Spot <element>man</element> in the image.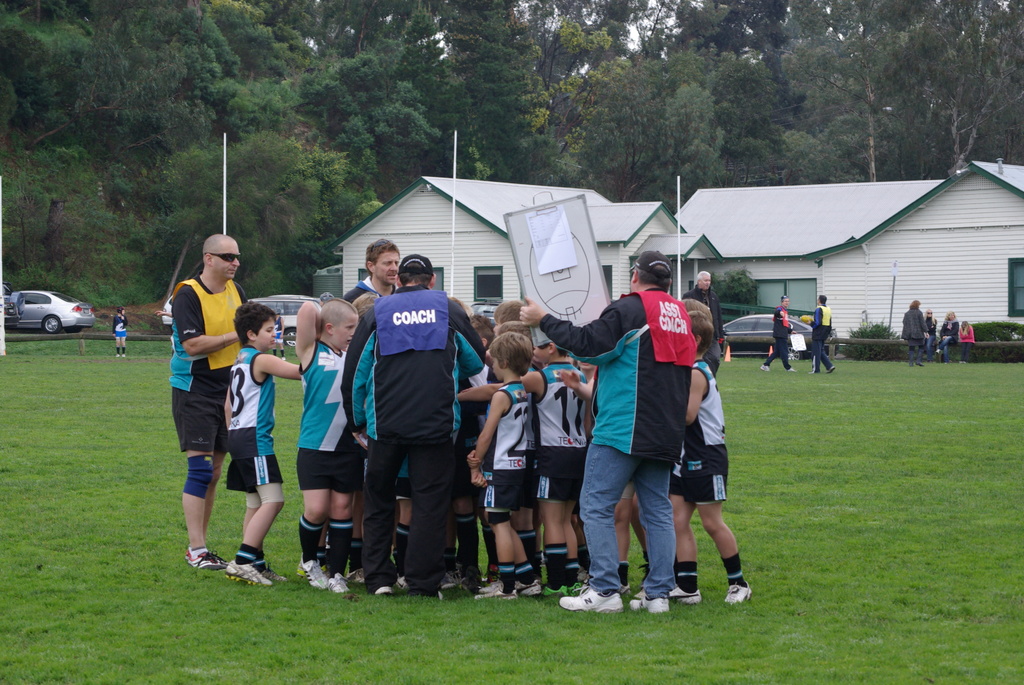
<element>man</element> found at x1=336 y1=246 x2=489 y2=601.
